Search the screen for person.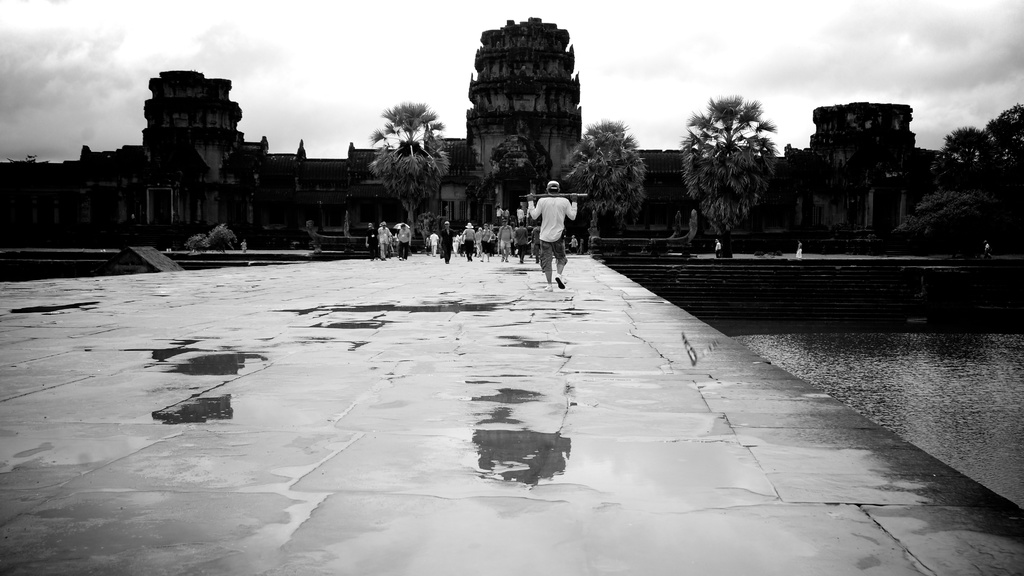
Found at (left=532, top=223, right=541, bottom=262).
